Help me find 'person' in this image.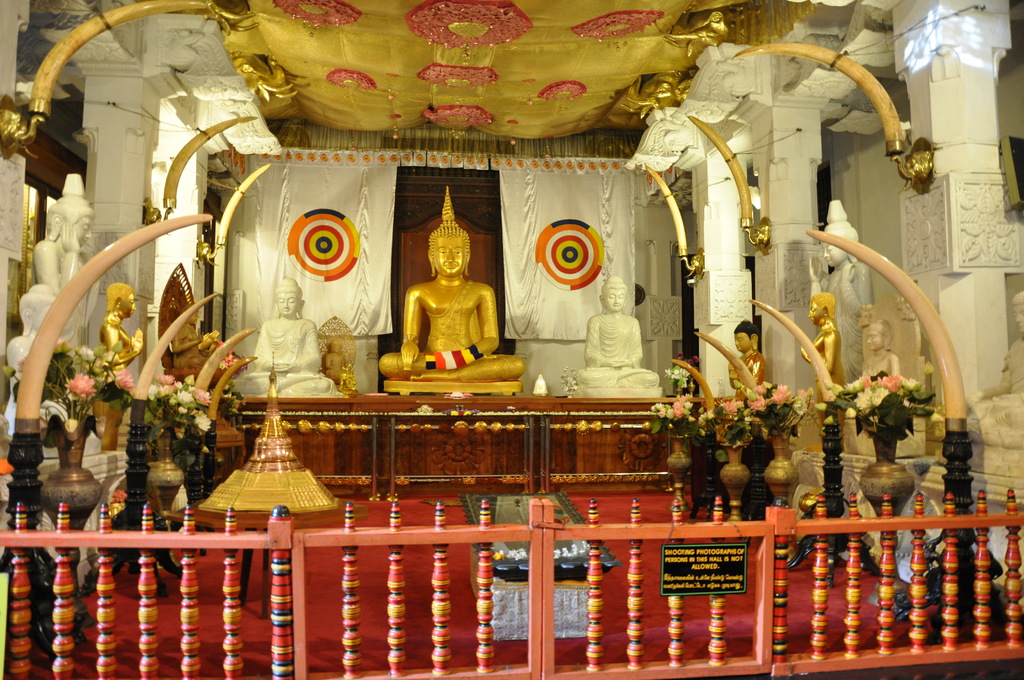
Found it: [240,275,334,391].
